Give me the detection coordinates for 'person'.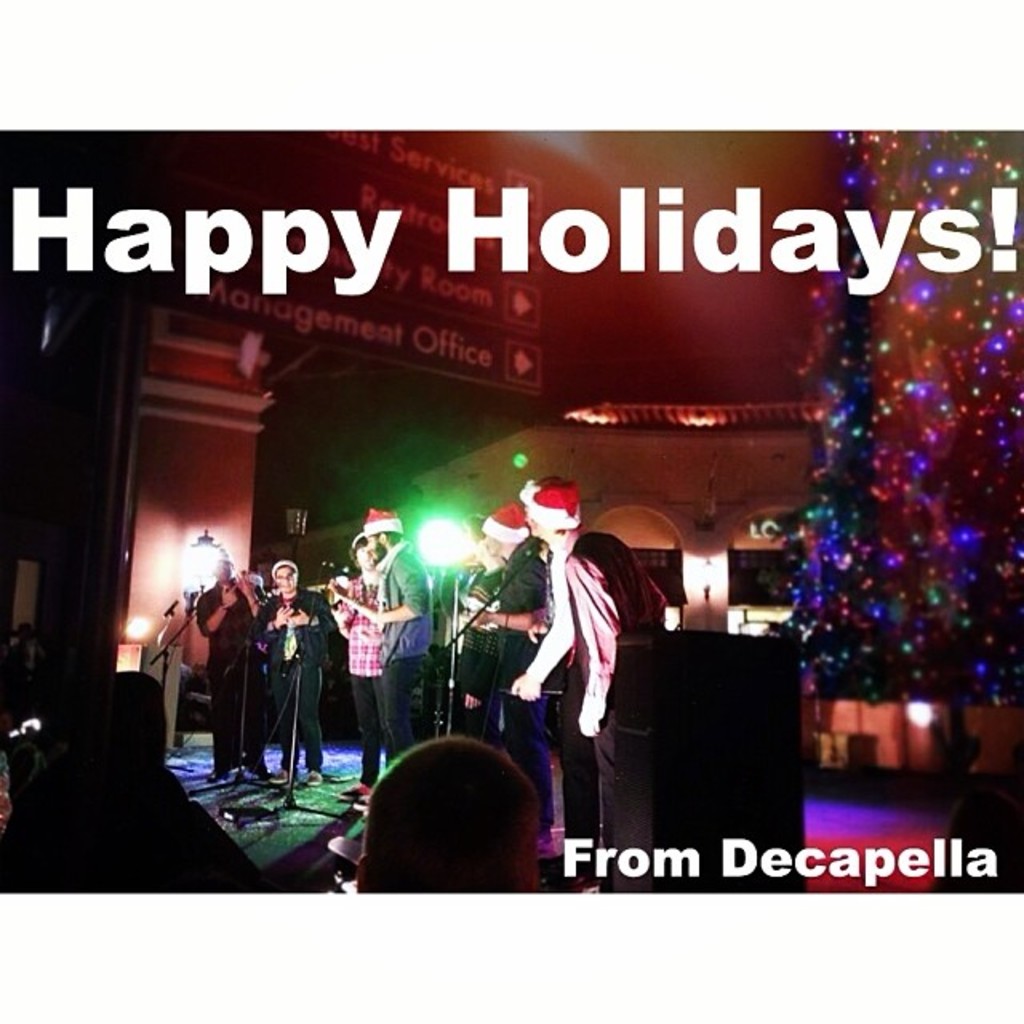
(245,552,338,792).
